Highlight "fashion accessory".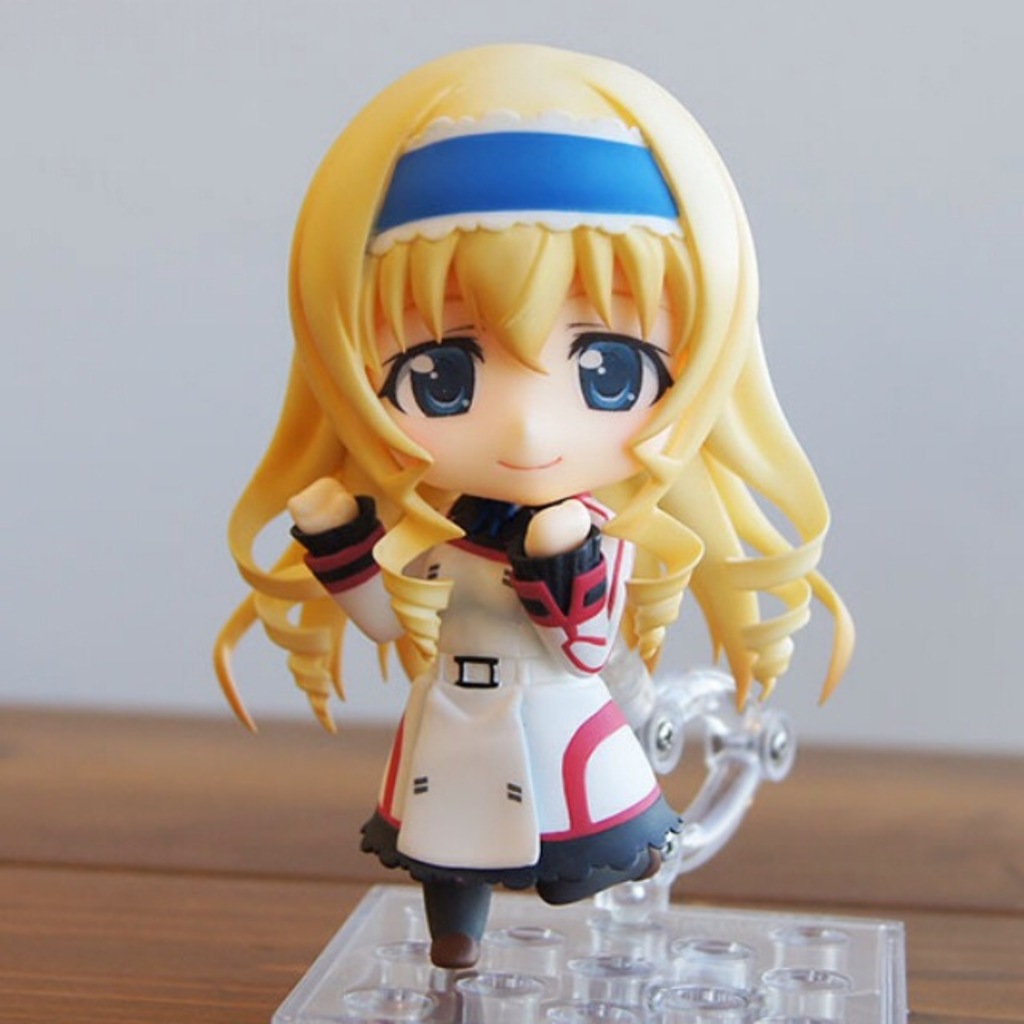
Highlighted region: {"left": 365, "top": 102, "right": 696, "bottom": 253}.
